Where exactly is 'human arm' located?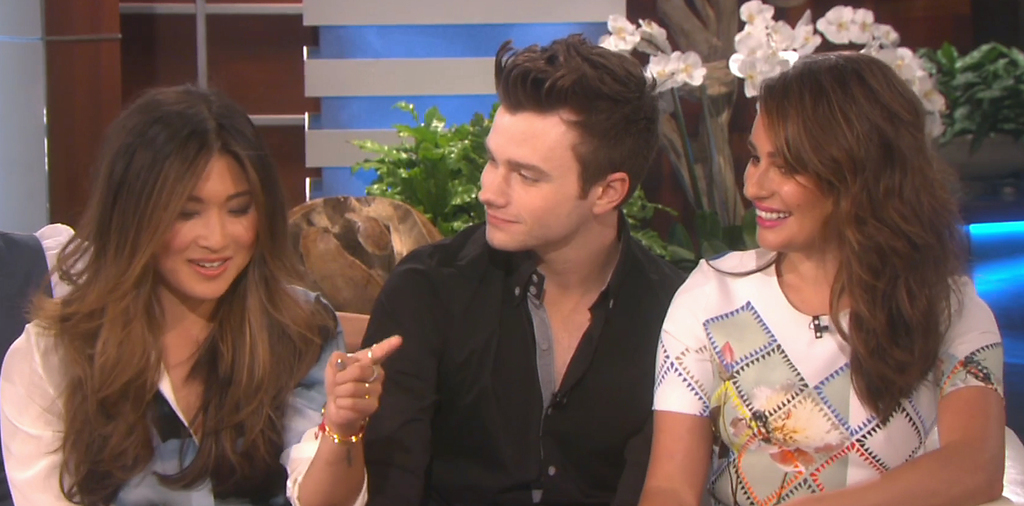
Its bounding box is bbox(612, 418, 650, 505).
